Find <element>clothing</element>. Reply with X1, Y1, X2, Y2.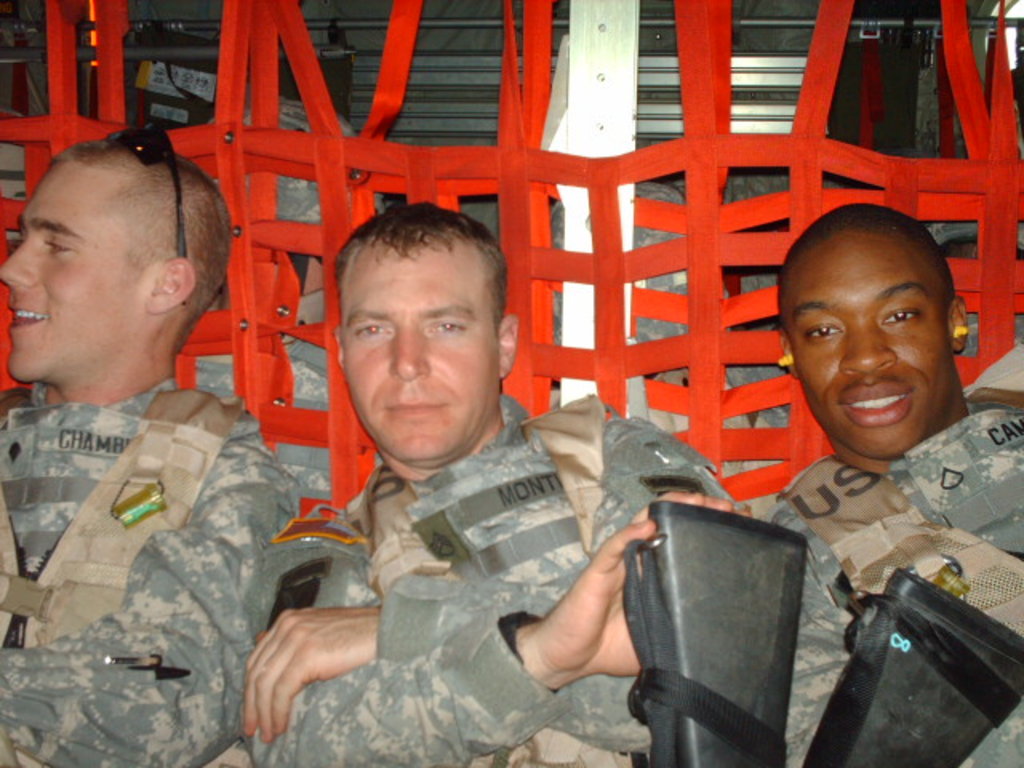
6, 306, 349, 758.
